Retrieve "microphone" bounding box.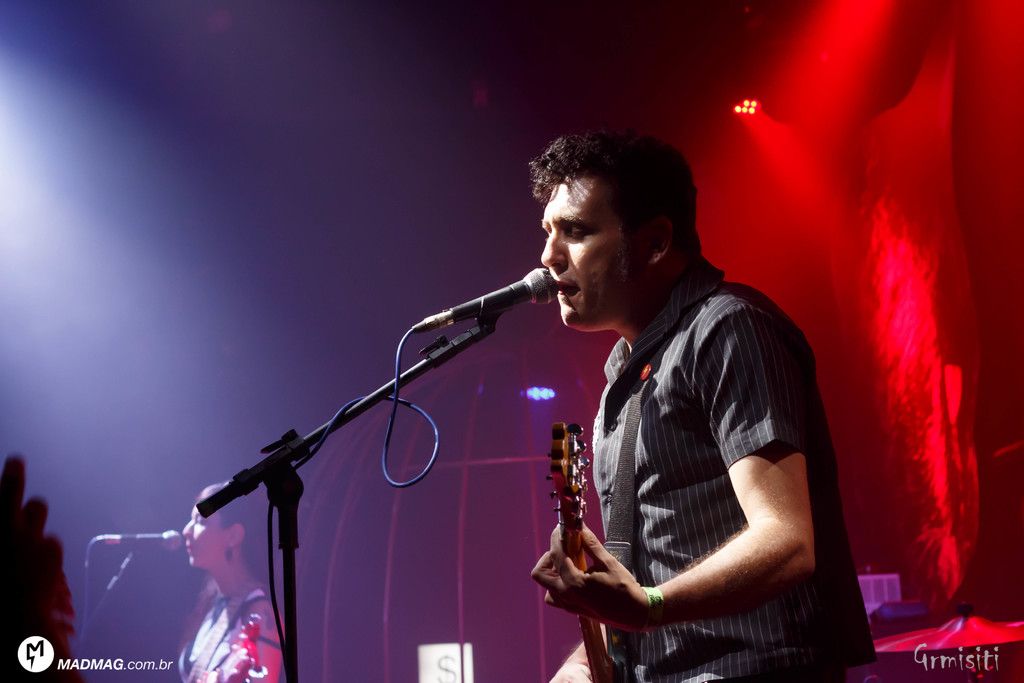
Bounding box: select_region(90, 527, 181, 552).
